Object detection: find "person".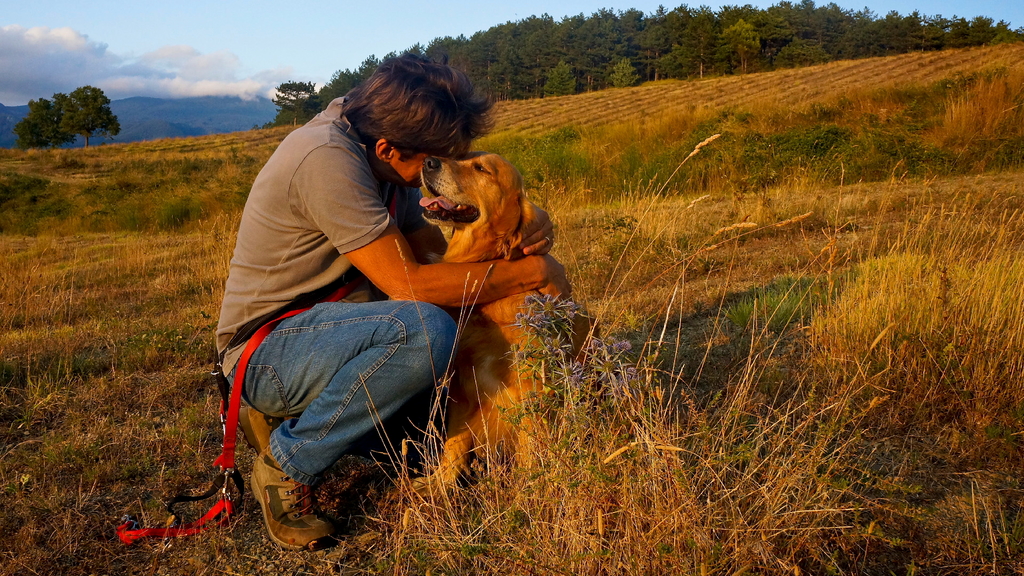
box(216, 52, 570, 549).
